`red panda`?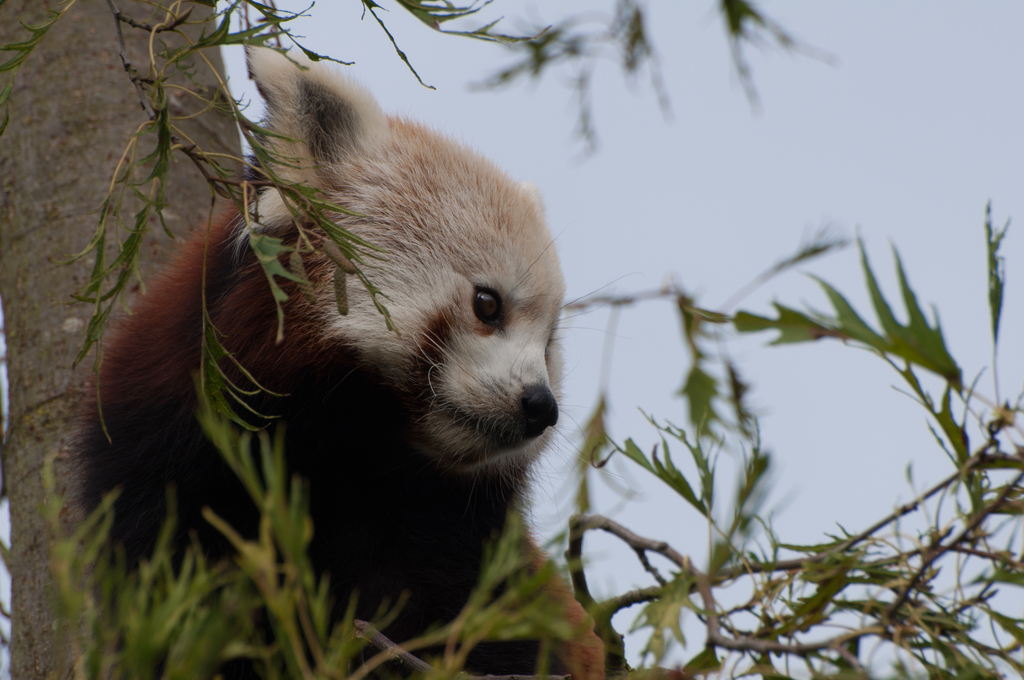
{"left": 72, "top": 47, "right": 611, "bottom": 679}
